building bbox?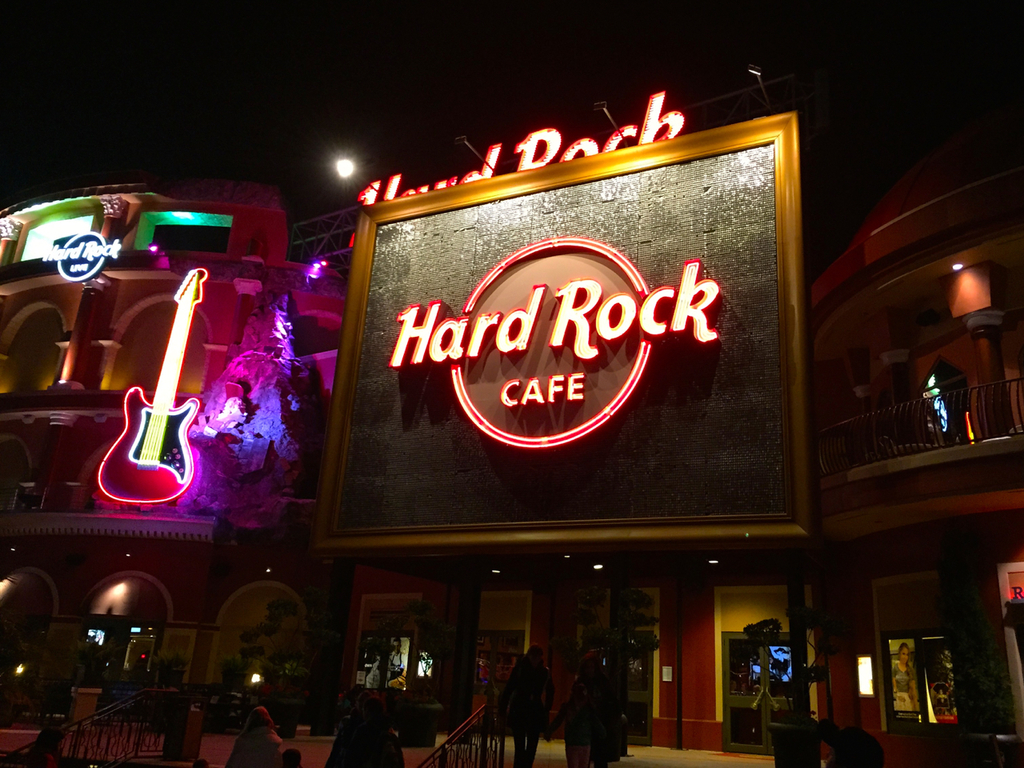
0 86 1023 767
